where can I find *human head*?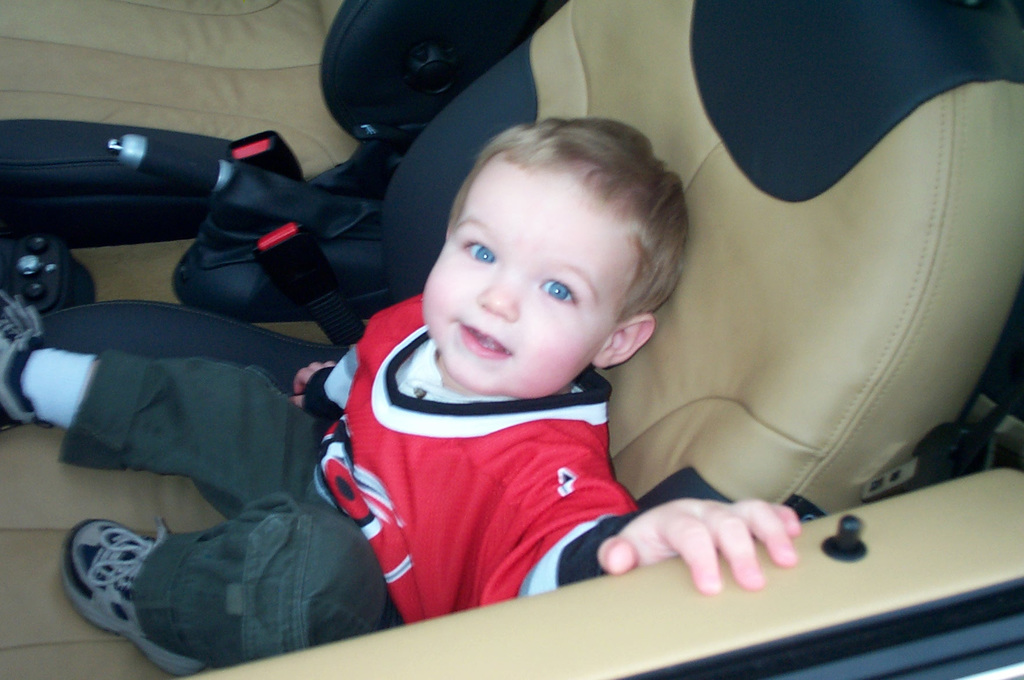
You can find it at left=409, top=121, right=692, bottom=391.
